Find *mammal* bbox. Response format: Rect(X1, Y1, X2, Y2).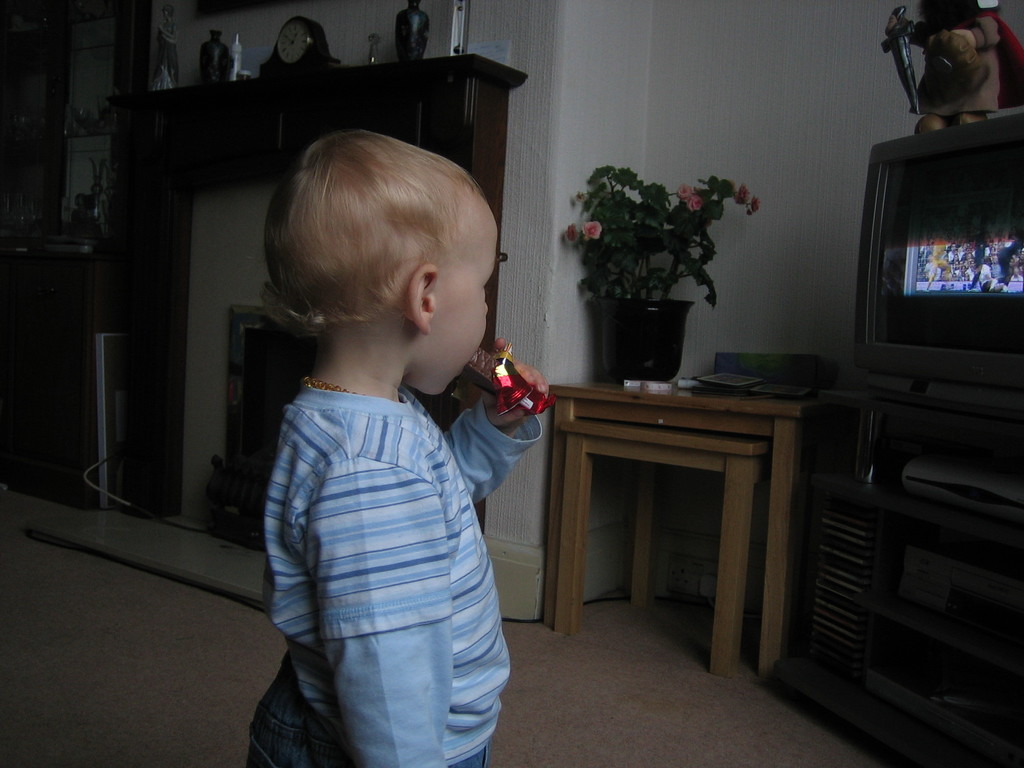
Rect(918, 232, 955, 288).
